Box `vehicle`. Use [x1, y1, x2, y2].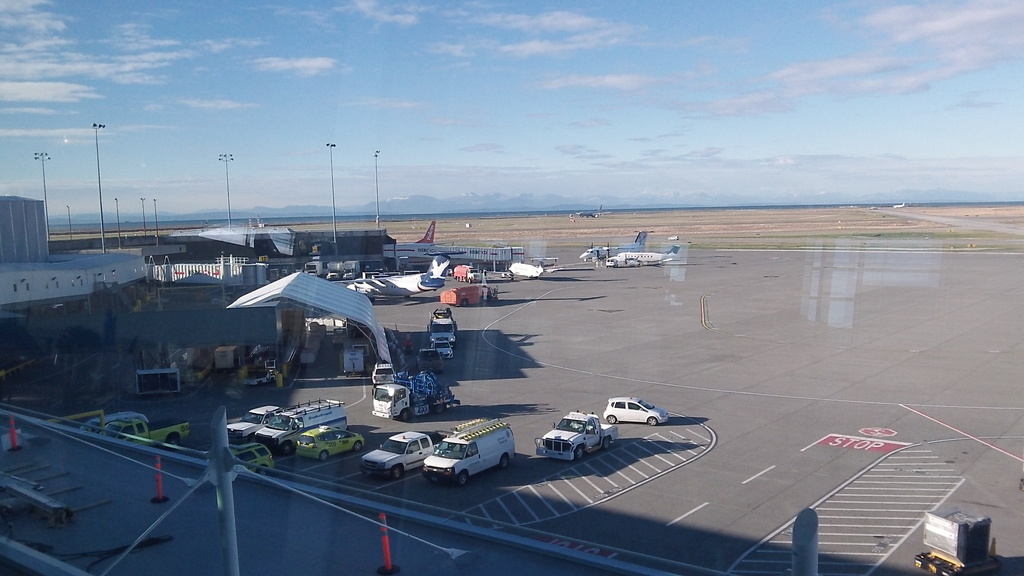
[603, 395, 673, 428].
